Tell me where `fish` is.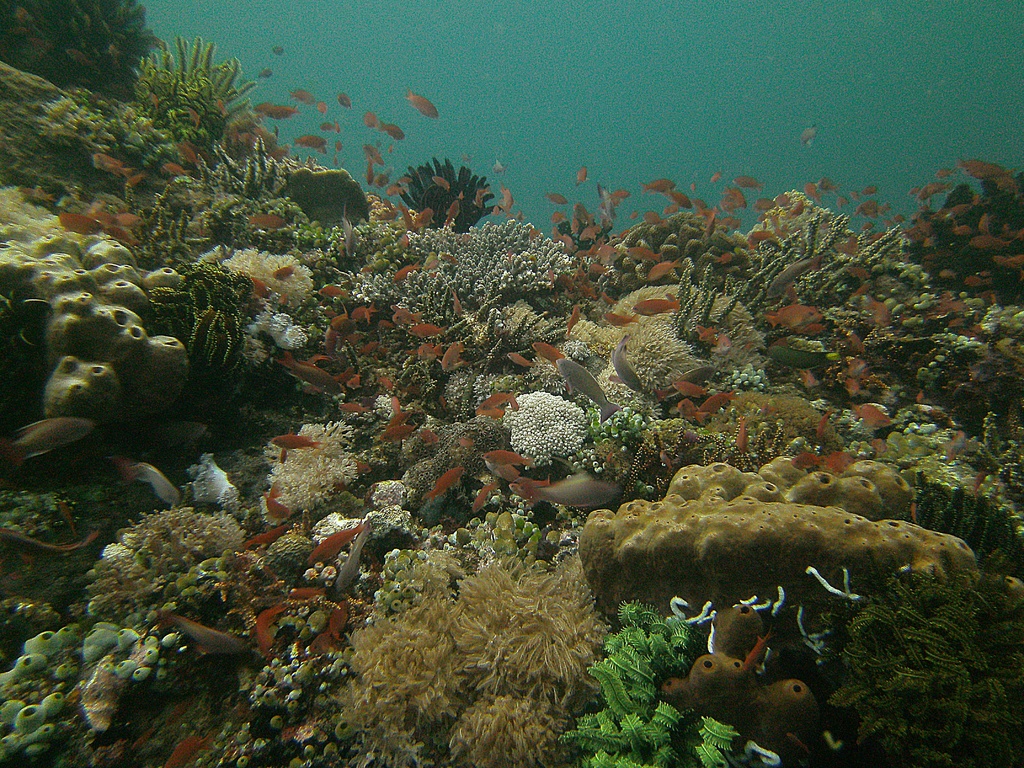
`fish` is at {"x1": 189, "y1": 106, "x2": 200, "y2": 130}.
